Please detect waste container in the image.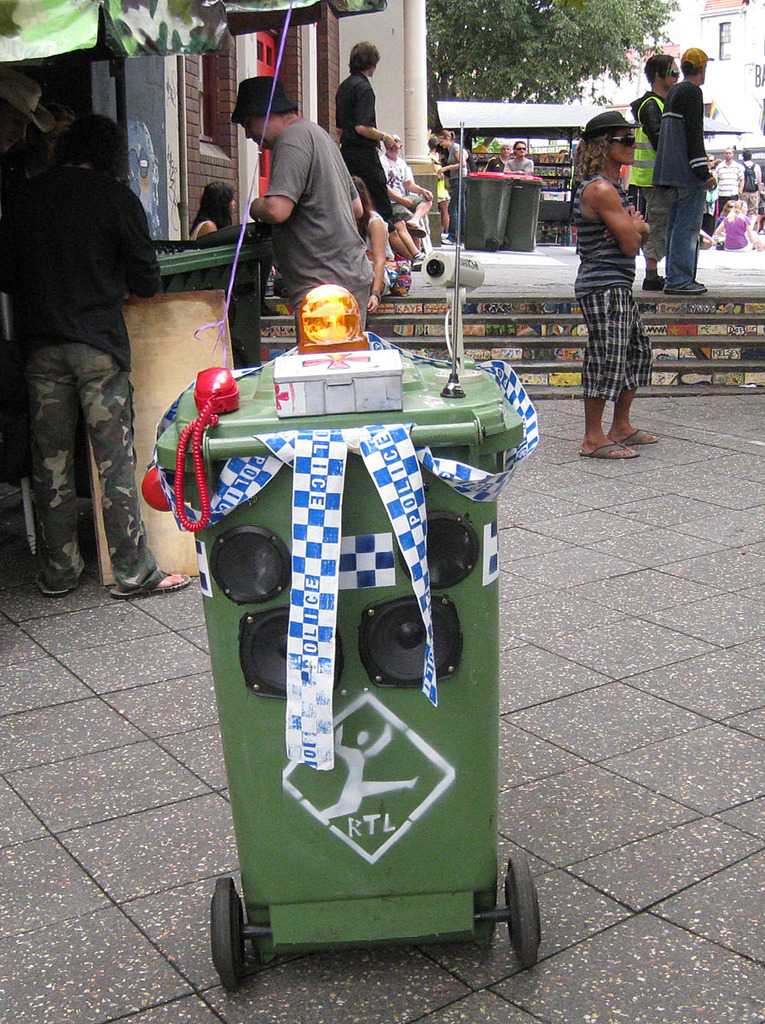
460 163 517 256.
